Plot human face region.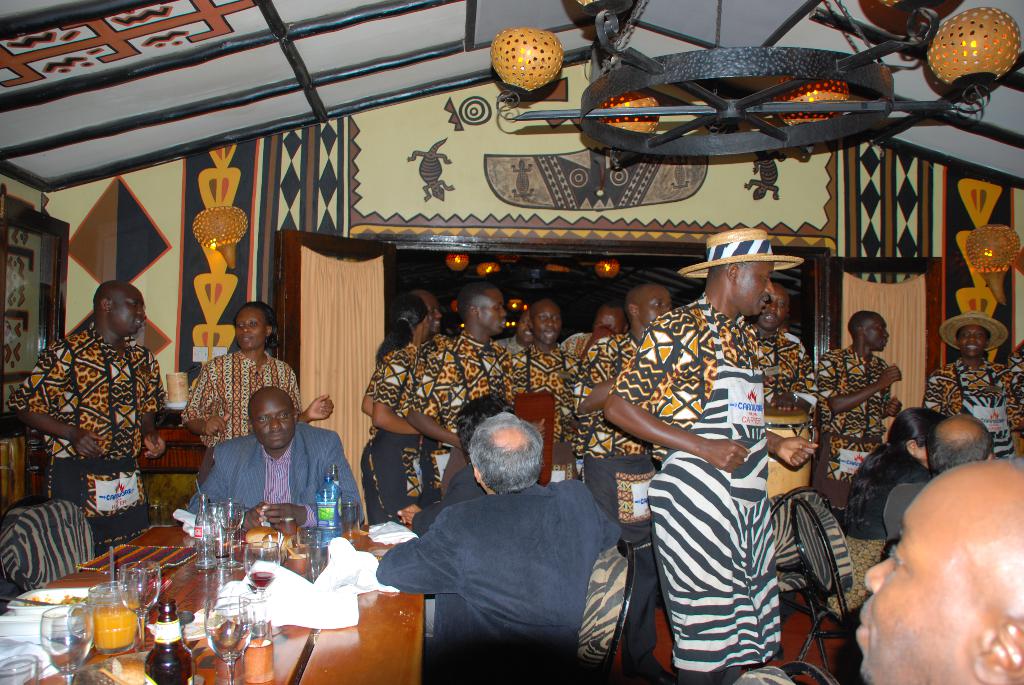
Plotted at [left=253, top=397, right=294, bottom=448].
